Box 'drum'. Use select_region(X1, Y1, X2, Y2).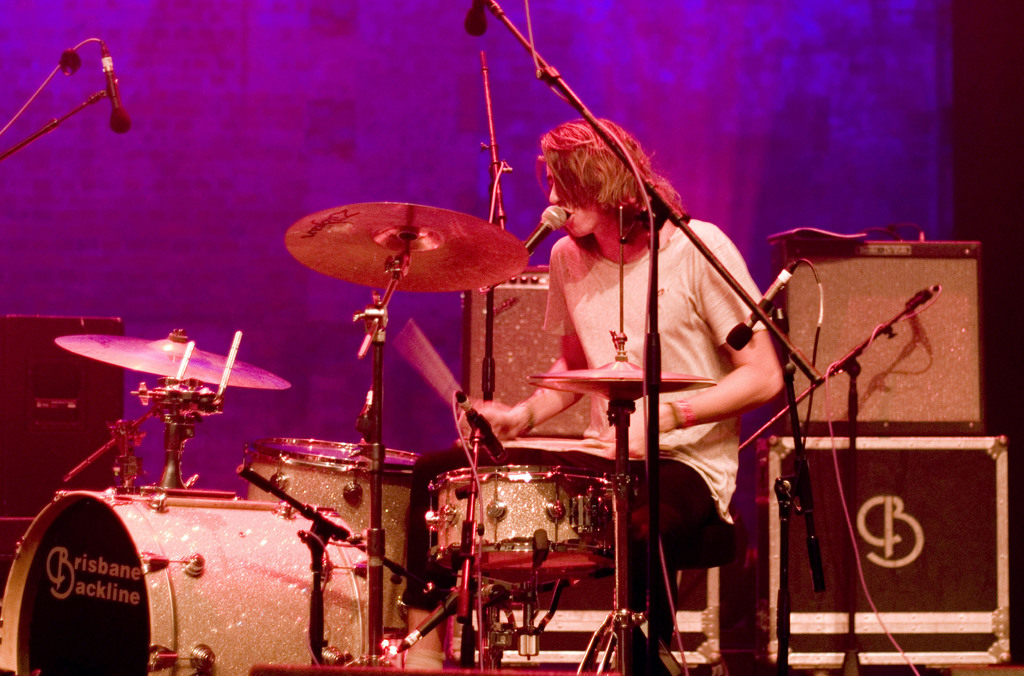
select_region(0, 487, 372, 675).
